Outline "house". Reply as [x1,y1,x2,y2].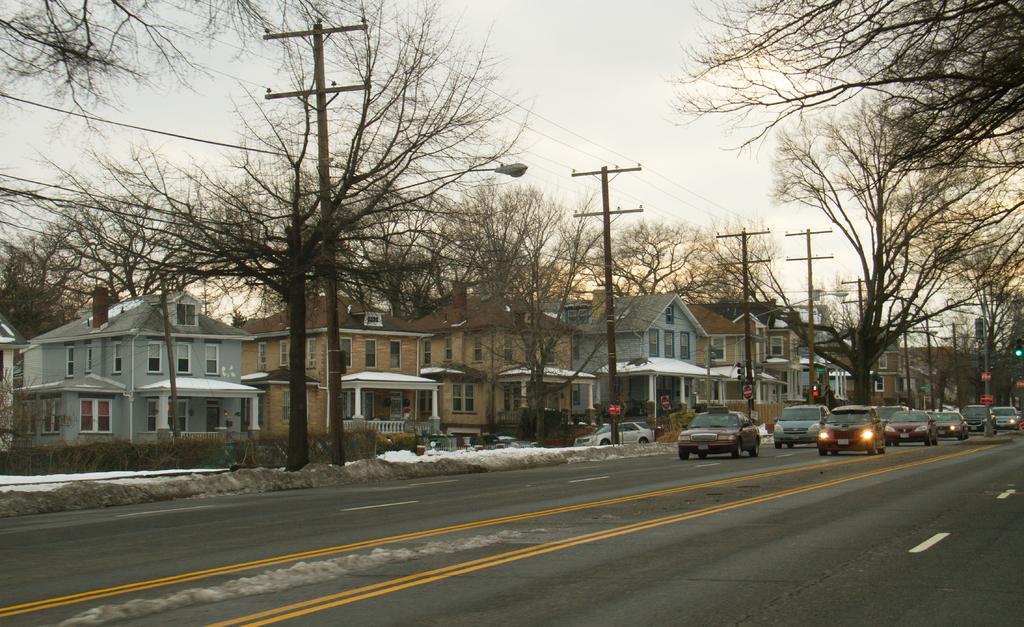
[410,270,584,435].
